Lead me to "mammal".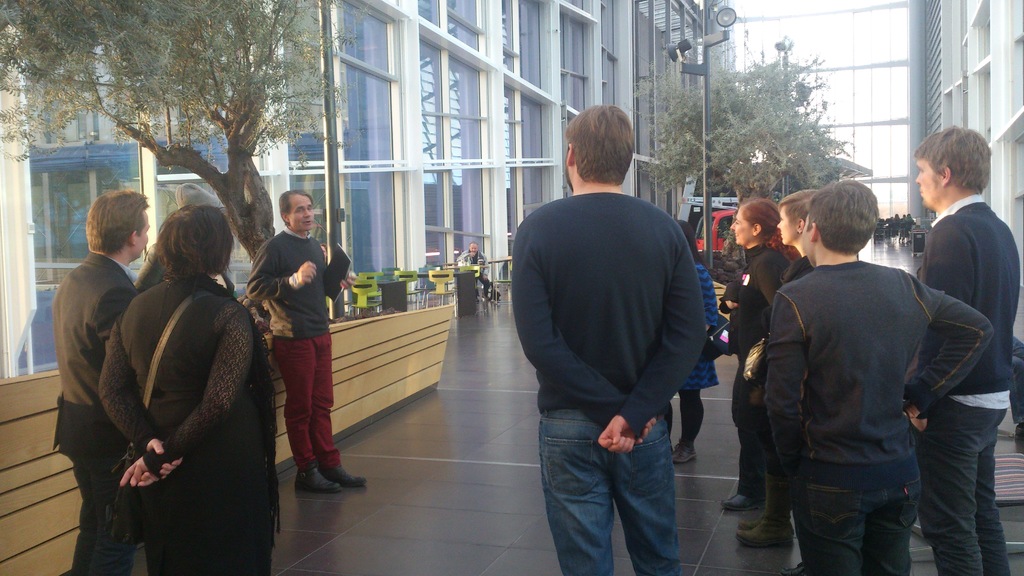
Lead to l=757, t=175, r=996, b=575.
